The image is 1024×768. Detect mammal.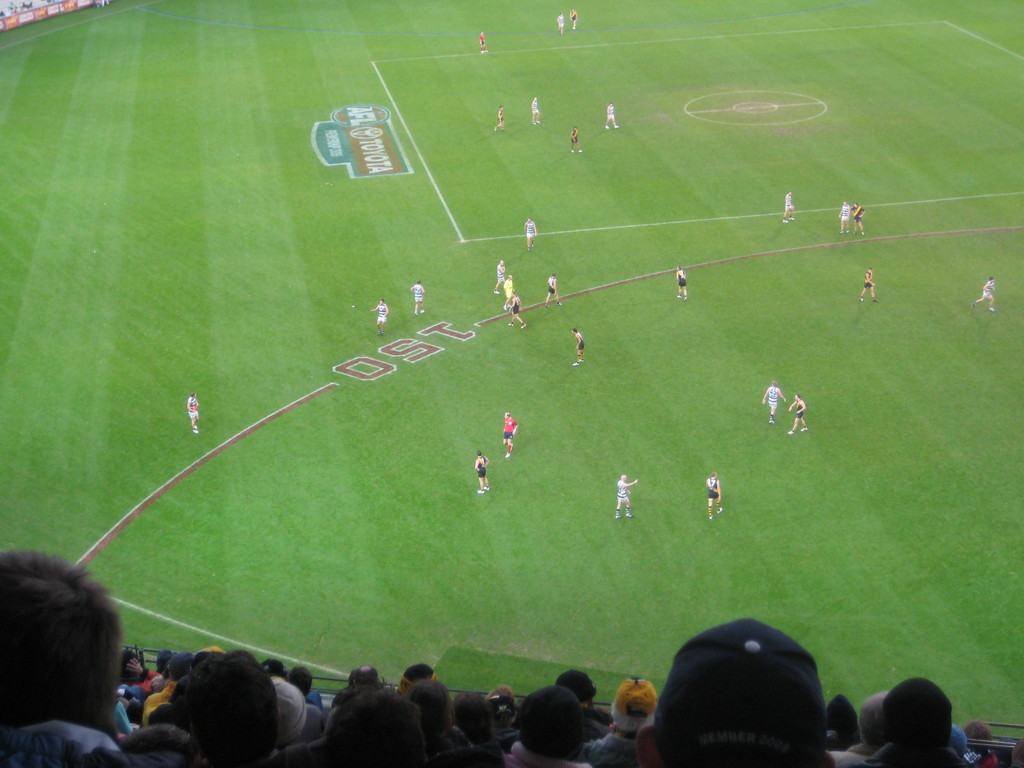
Detection: left=973, top=276, right=995, bottom=311.
